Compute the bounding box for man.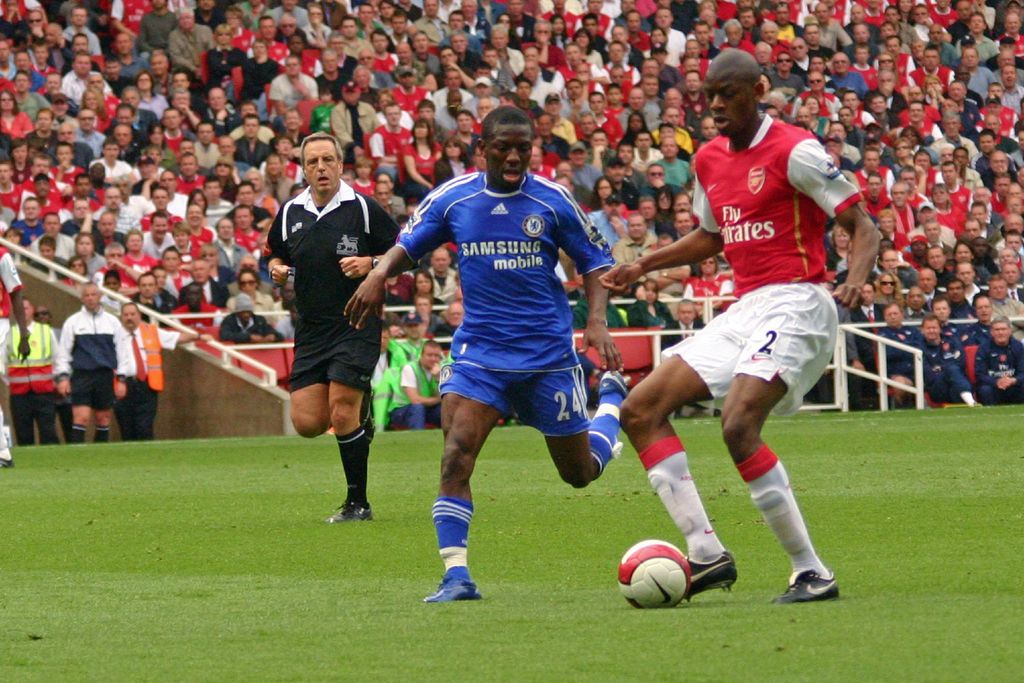
[left=59, top=53, right=111, bottom=106].
